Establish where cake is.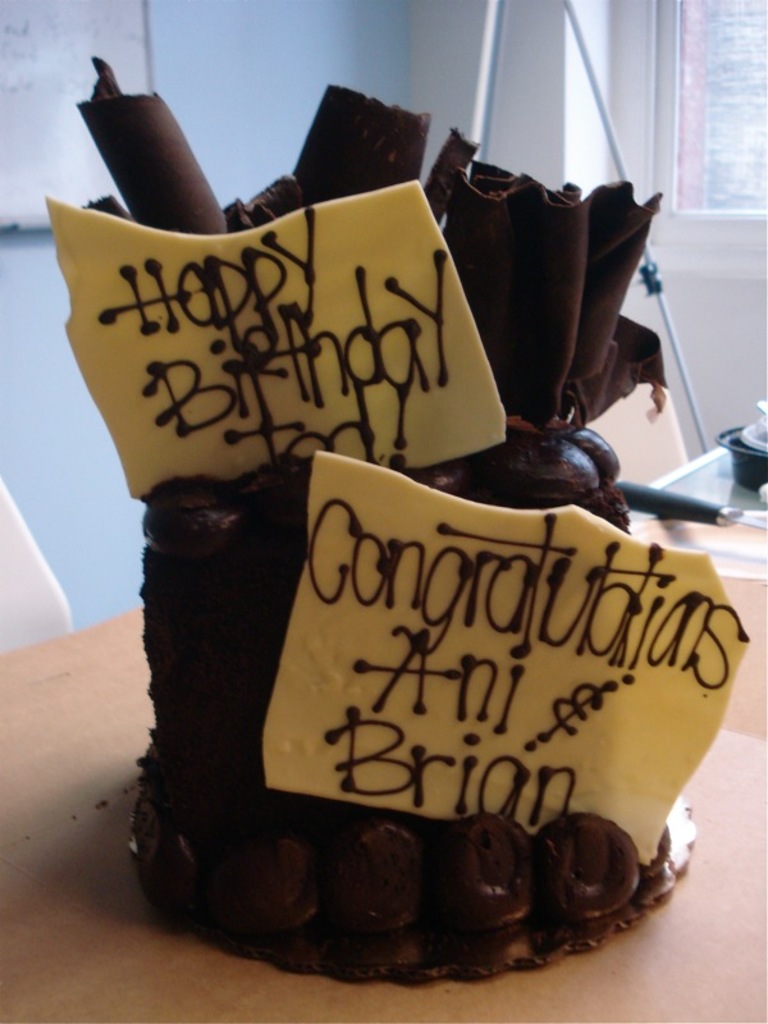
Established at (x1=41, y1=52, x2=745, y2=980).
